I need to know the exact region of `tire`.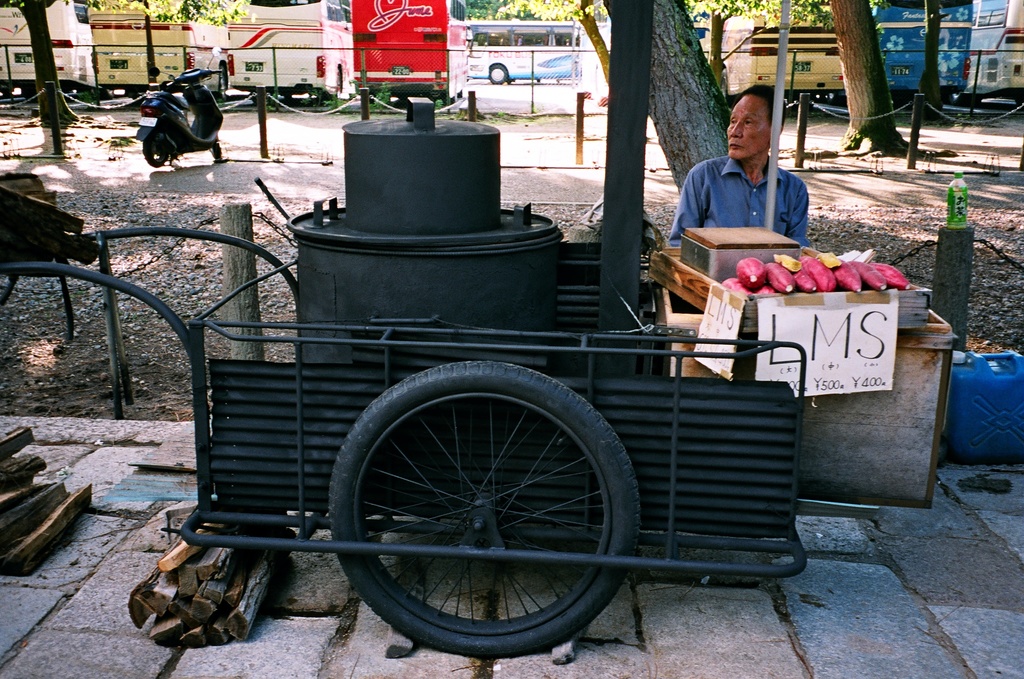
Region: x1=141, y1=126, x2=170, y2=169.
